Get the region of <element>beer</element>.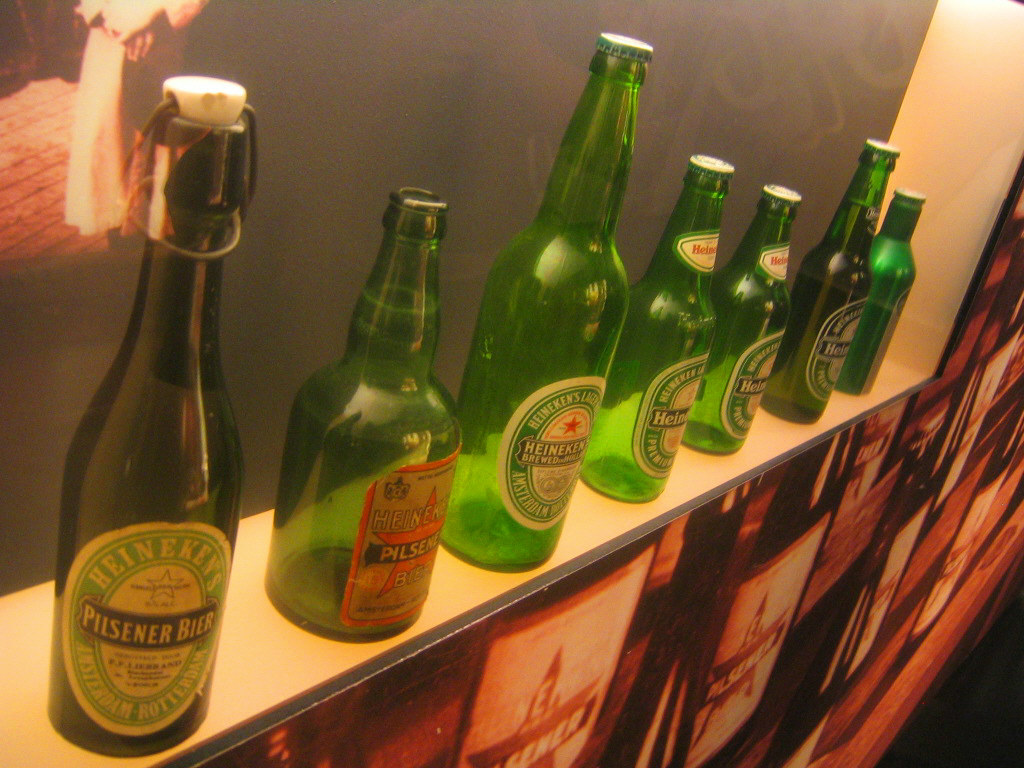
detection(41, 70, 240, 767).
